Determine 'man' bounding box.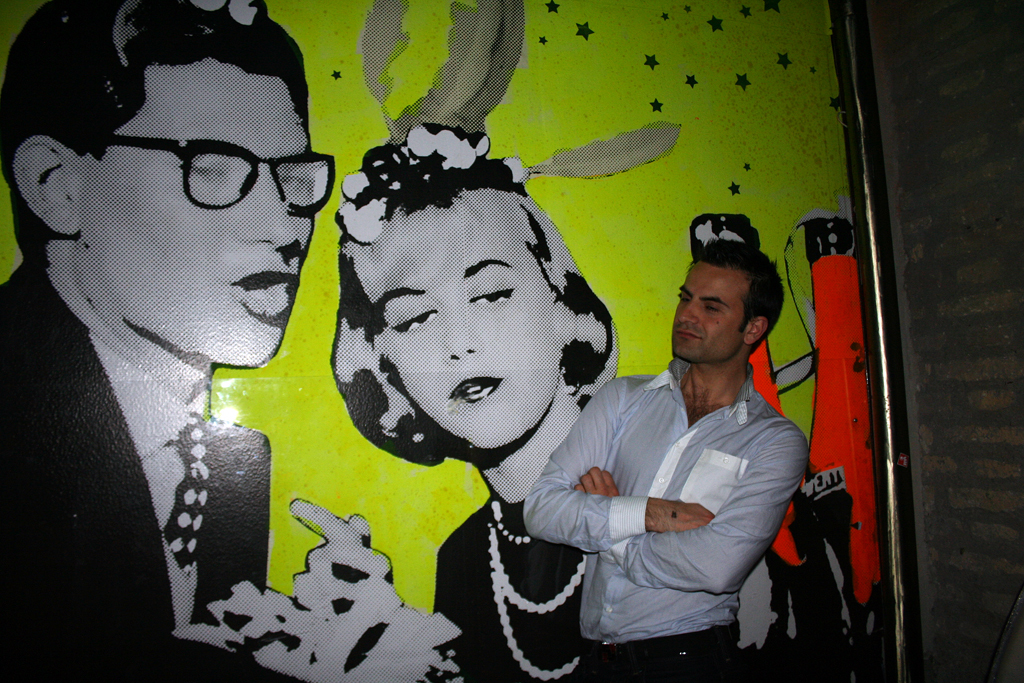
Determined: {"left": 0, "top": 0, "right": 393, "bottom": 682}.
